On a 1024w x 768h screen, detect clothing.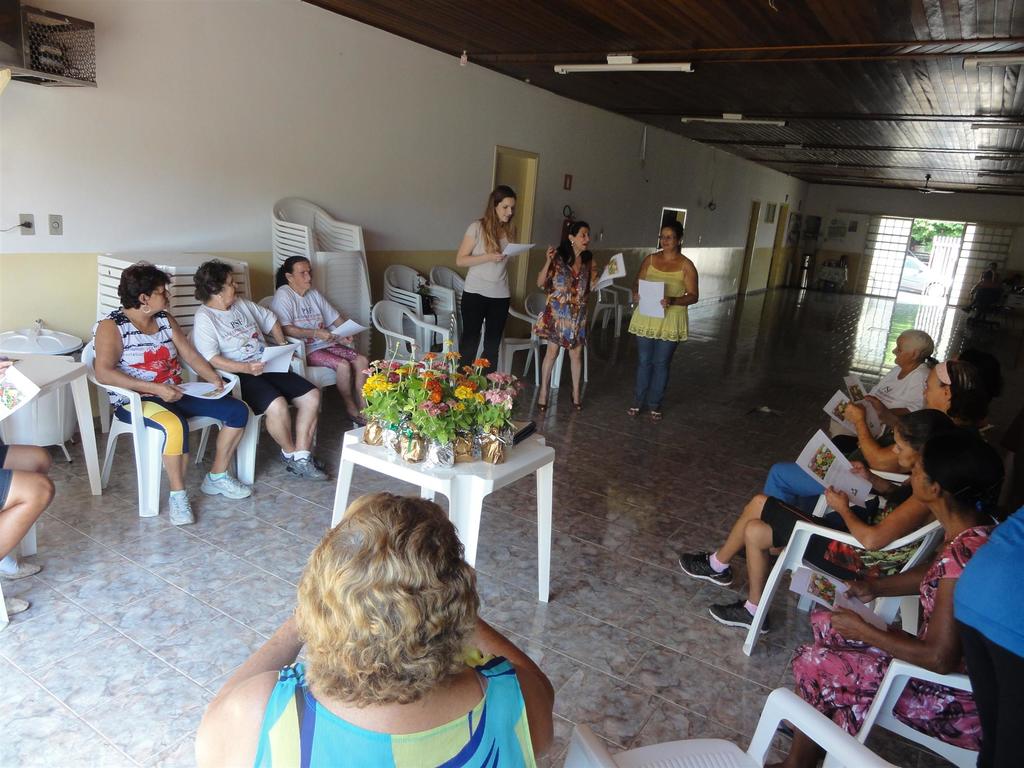
bbox(252, 655, 539, 767).
